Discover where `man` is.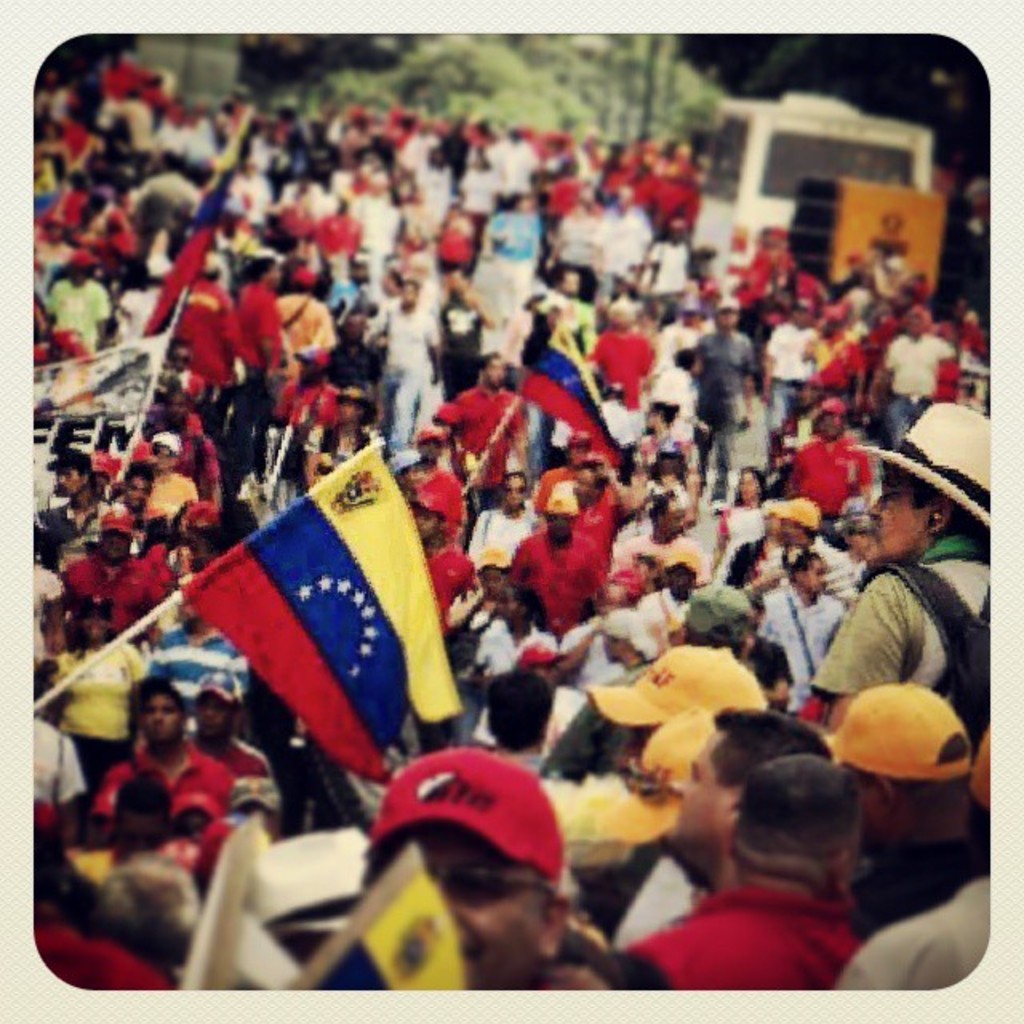
Discovered at Rect(701, 301, 762, 488).
